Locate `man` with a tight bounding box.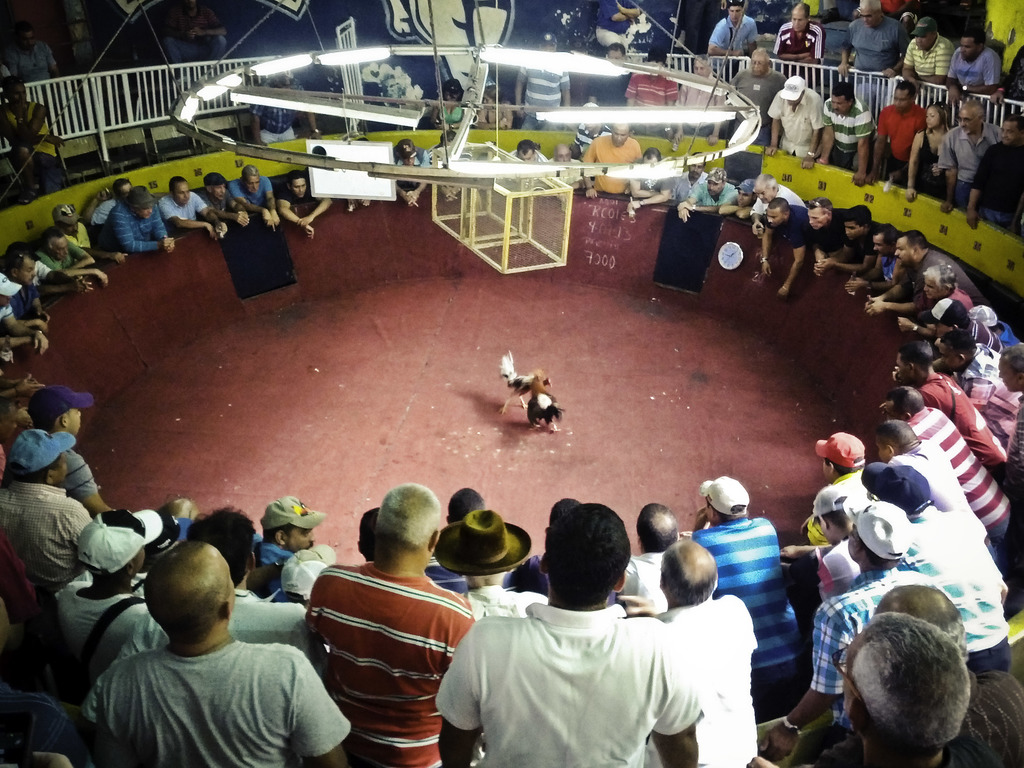
region(543, 138, 578, 194).
